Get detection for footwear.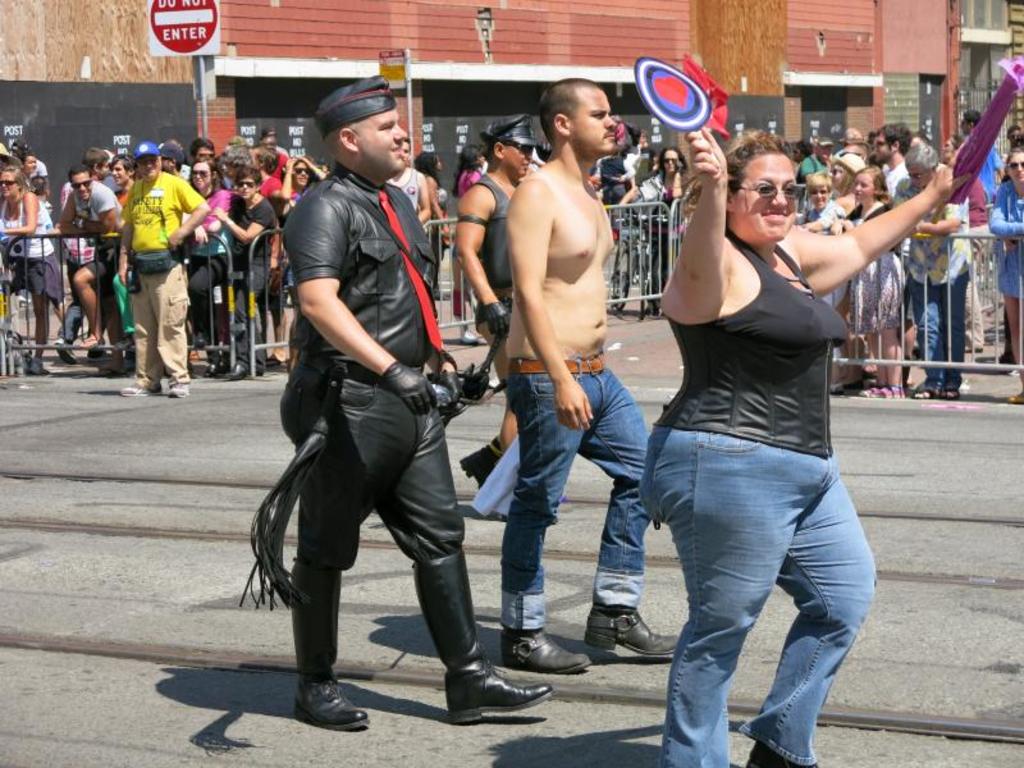
Detection: left=227, top=365, right=251, bottom=385.
